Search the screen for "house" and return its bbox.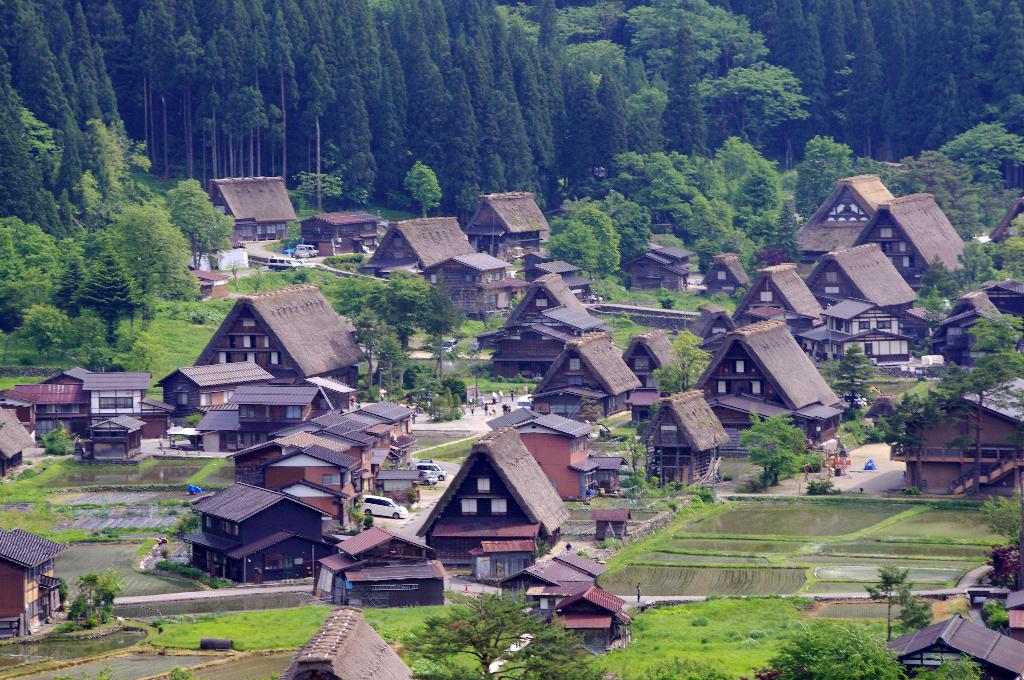
Found: box(556, 551, 603, 576).
